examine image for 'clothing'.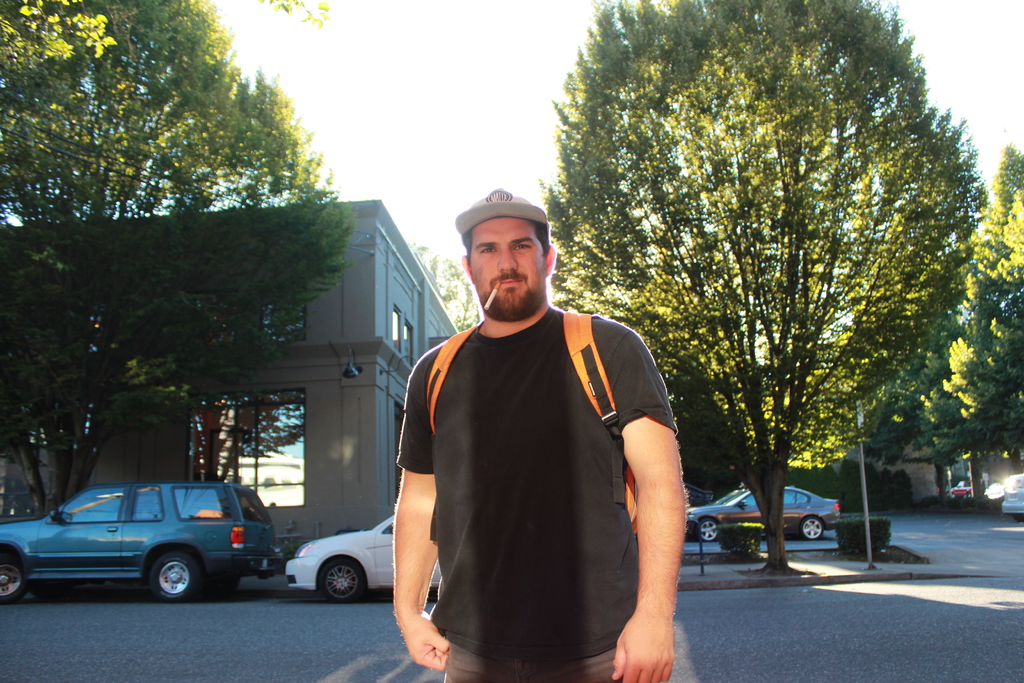
Examination result: box(390, 309, 672, 682).
